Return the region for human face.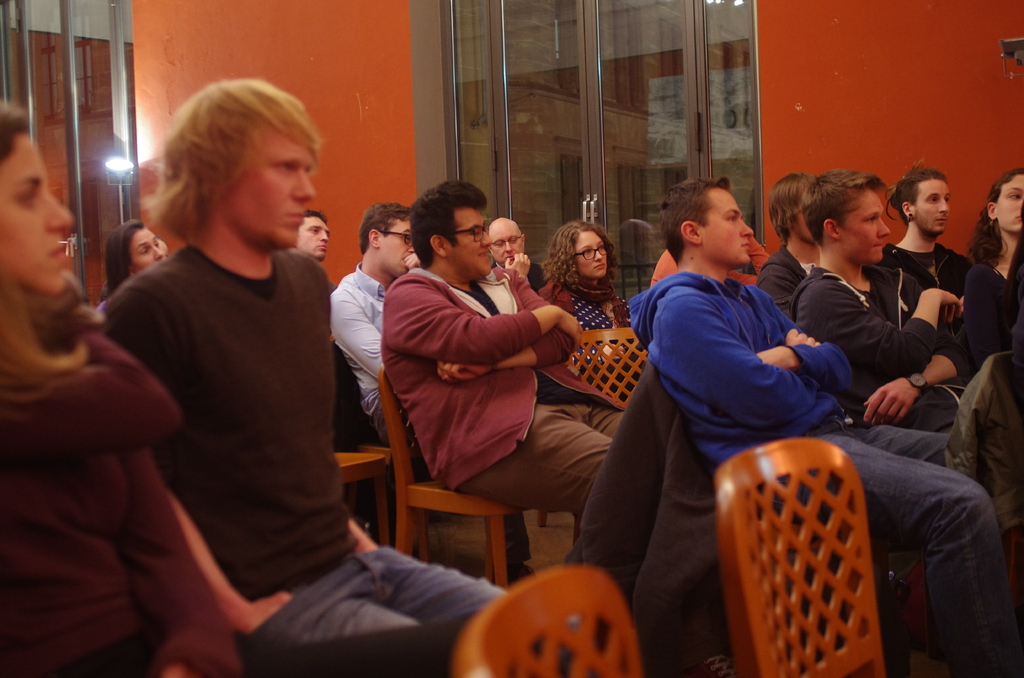
[left=995, top=169, right=1023, bottom=234].
